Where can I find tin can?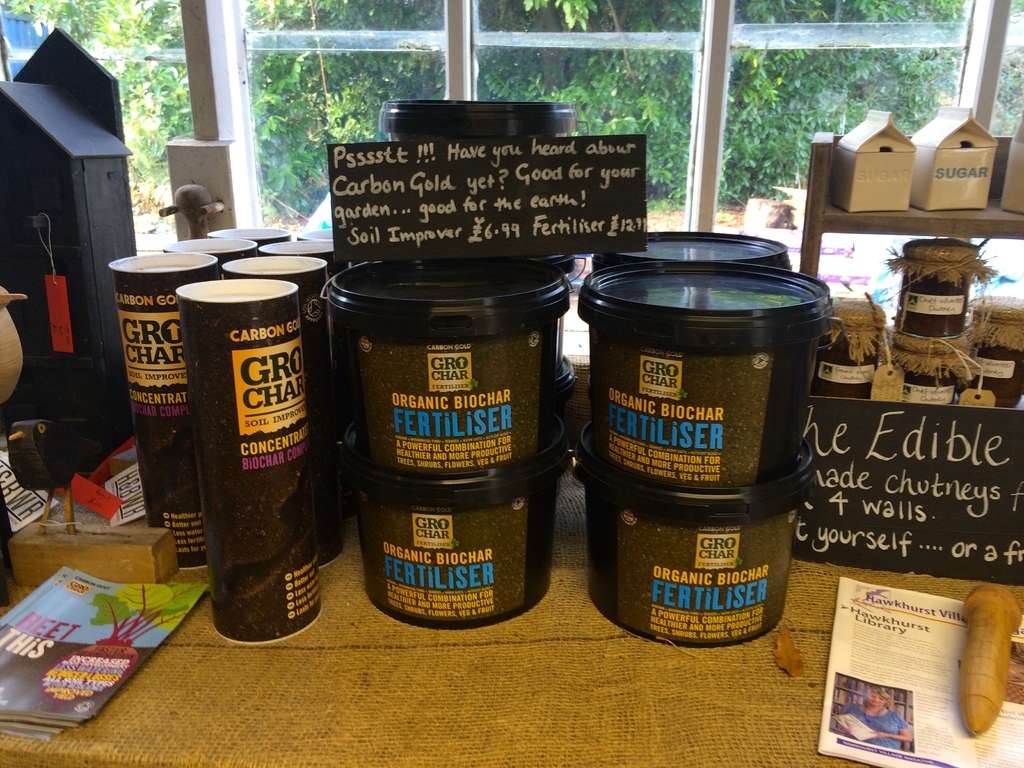
You can find it at crop(966, 294, 1023, 408).
